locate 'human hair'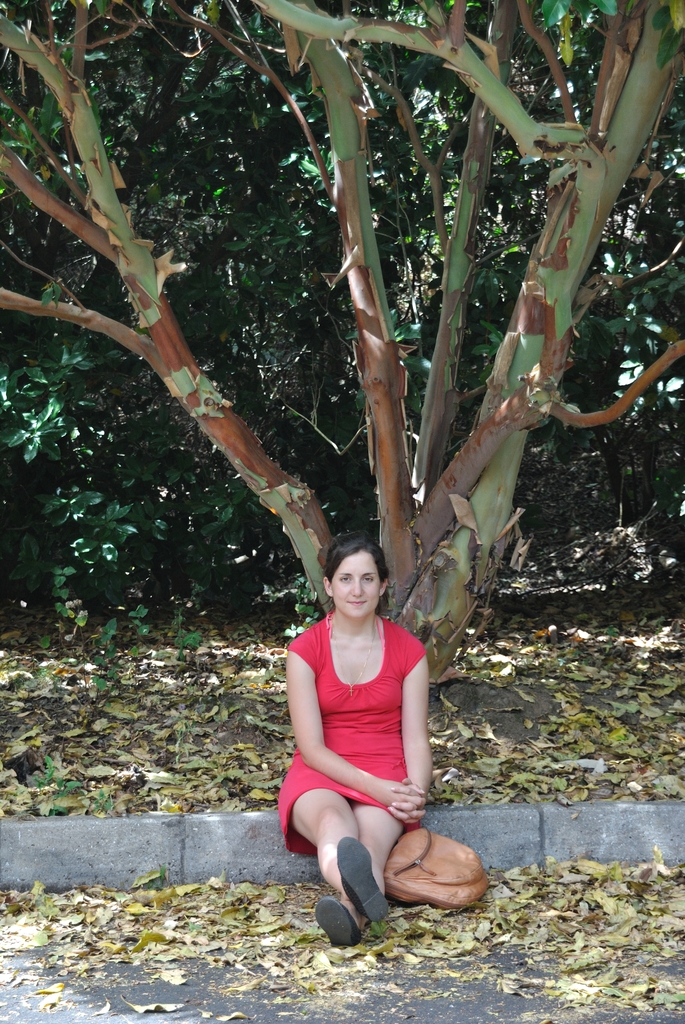
box(320, 532, 391, 577)
